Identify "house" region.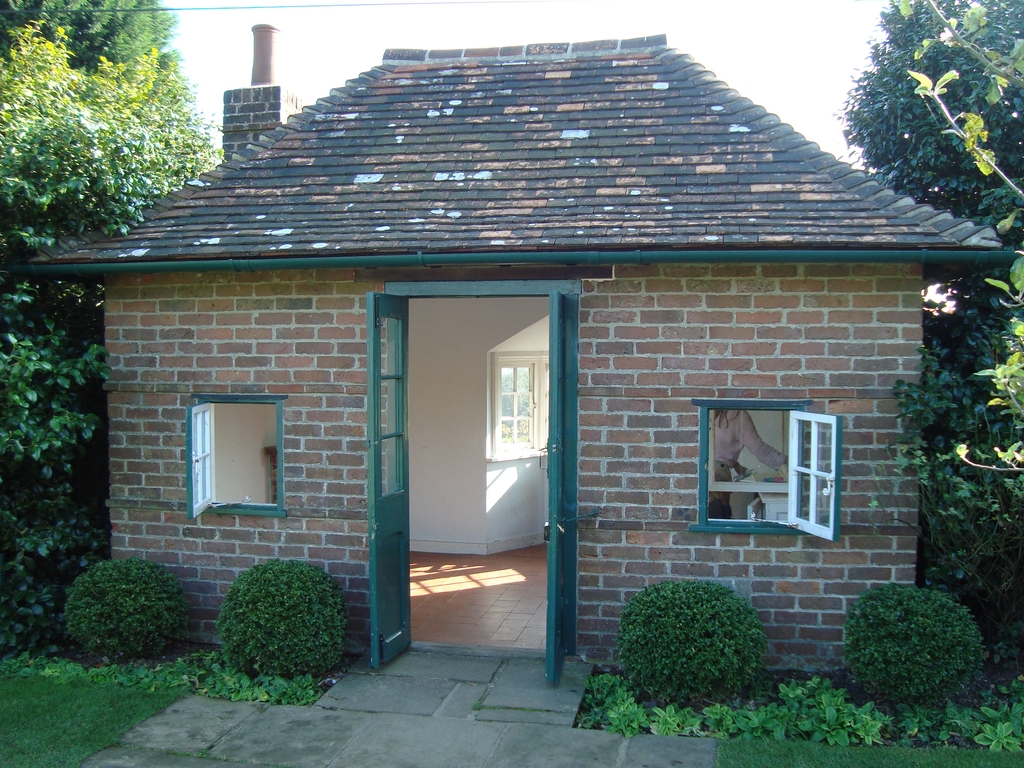
Region: rect(113, 0, 952, 713).
